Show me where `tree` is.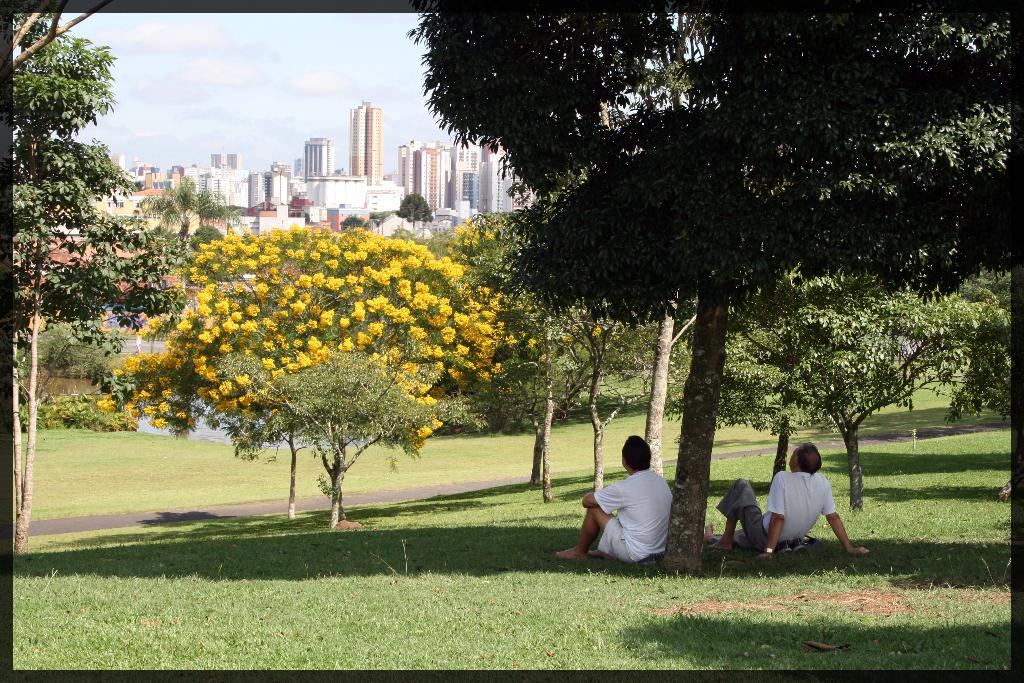
`tree` is at box(389, 10, 1019, 575).
